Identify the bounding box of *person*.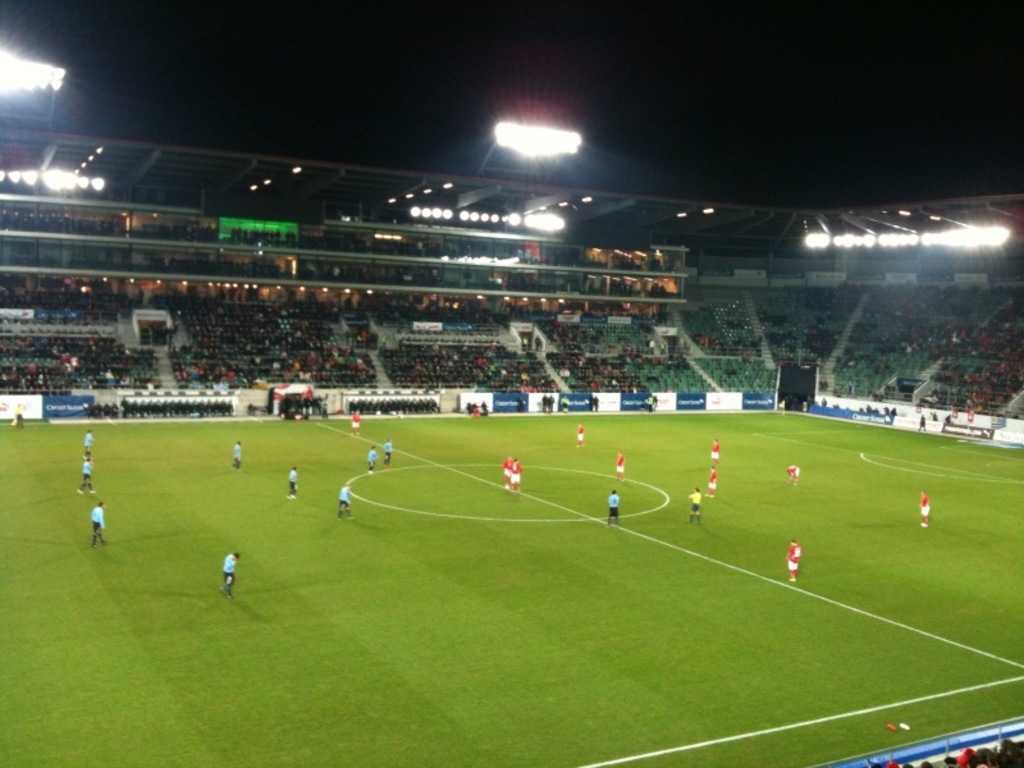
87 503 106 550.
